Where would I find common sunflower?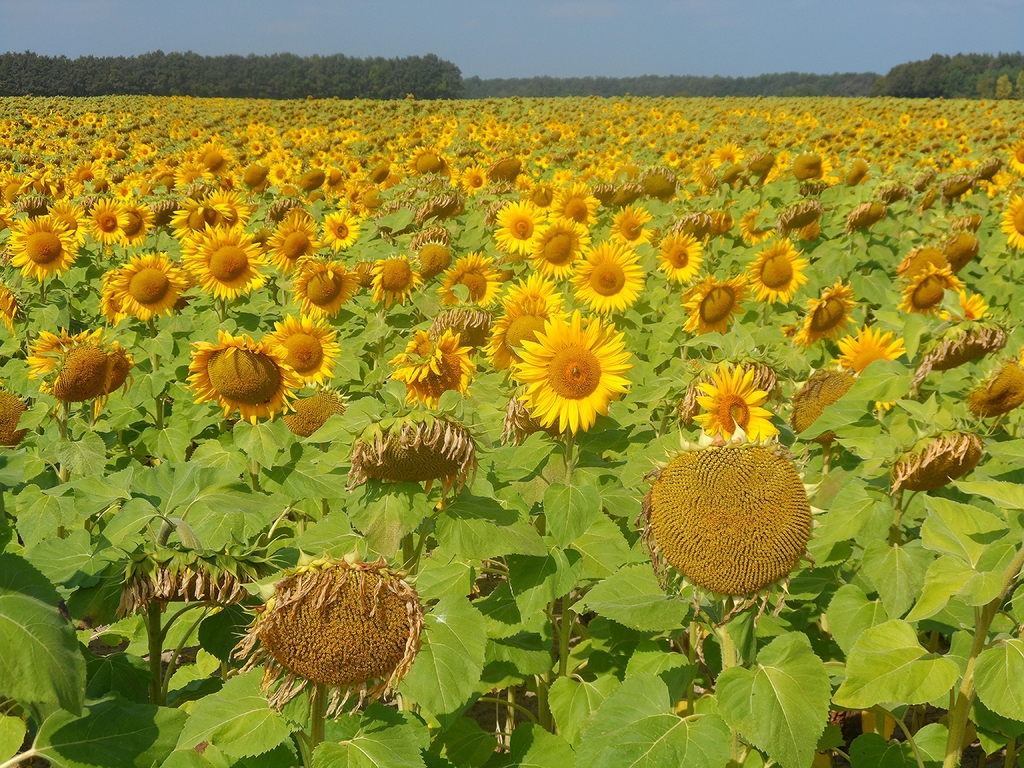
At Rect(178, 164, 216, 191).
